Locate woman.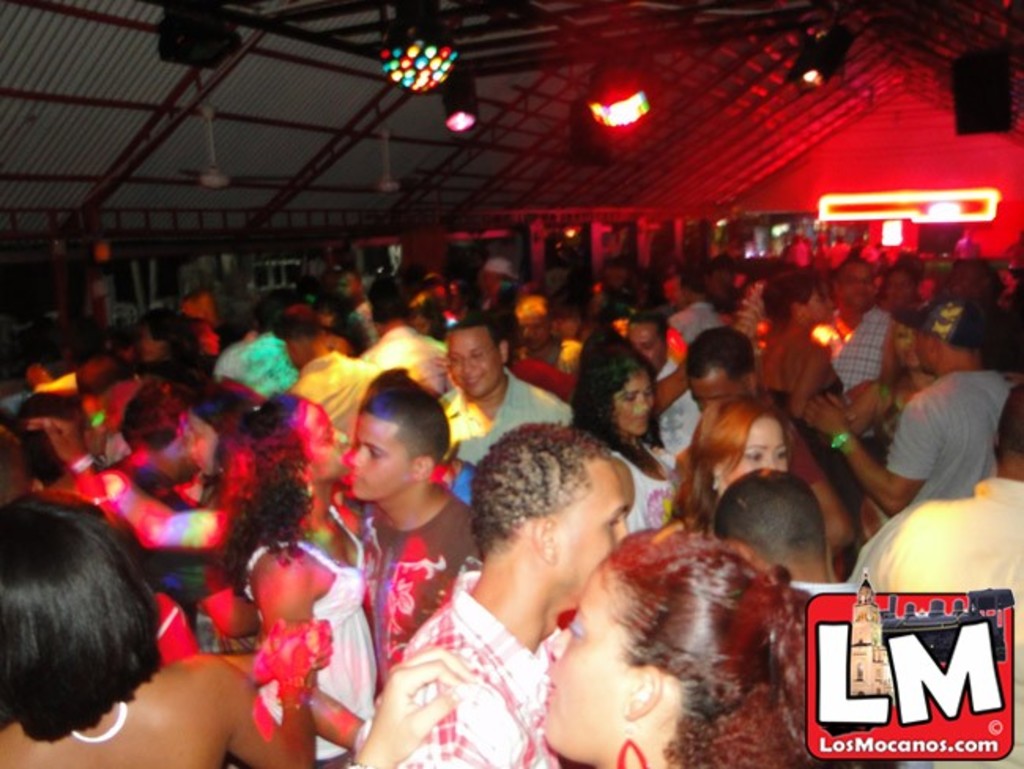
Bounding box: l=509, t=514, r=843, b=768.
